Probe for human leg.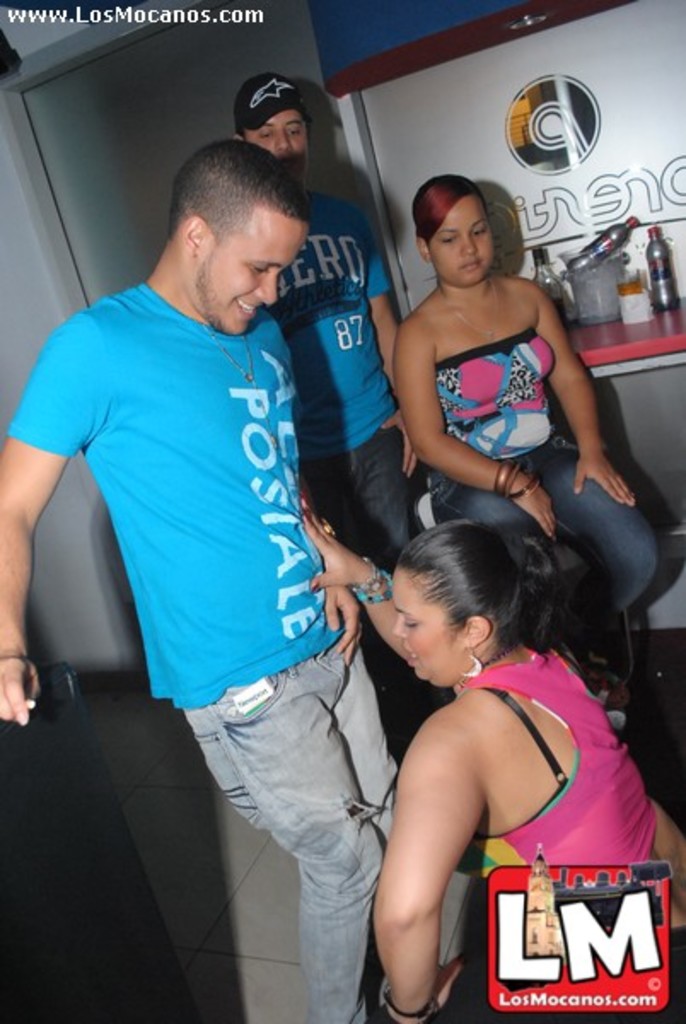
Probe result: <region>357, 416, 415, 577</region>.
